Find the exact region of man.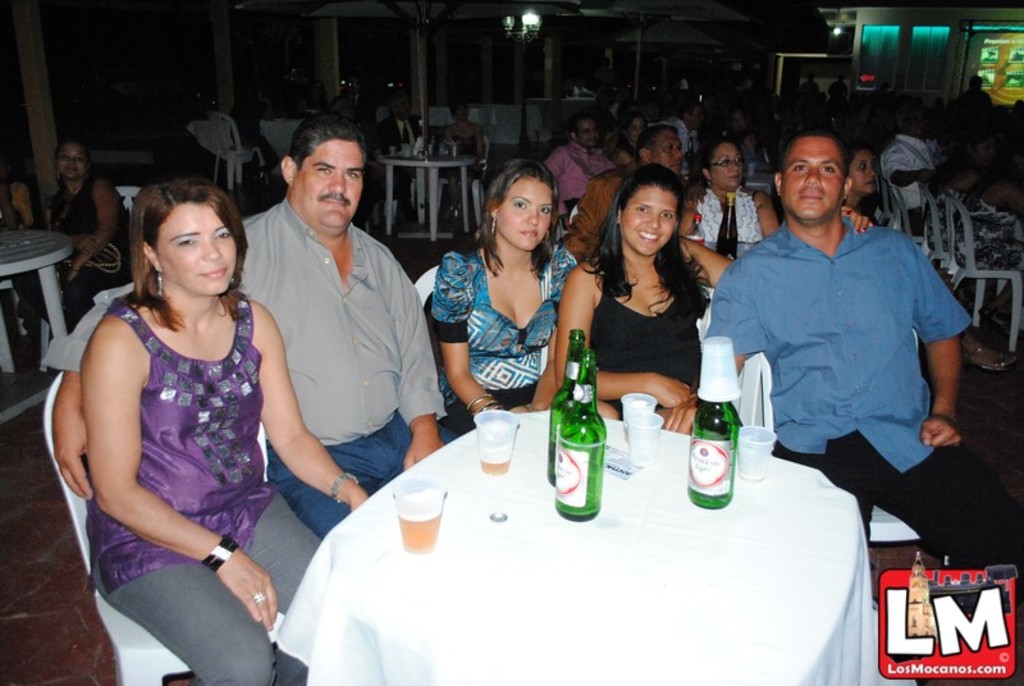
Exact region: pyautogui.locateOnScreen(42, 115, 458, 548).
